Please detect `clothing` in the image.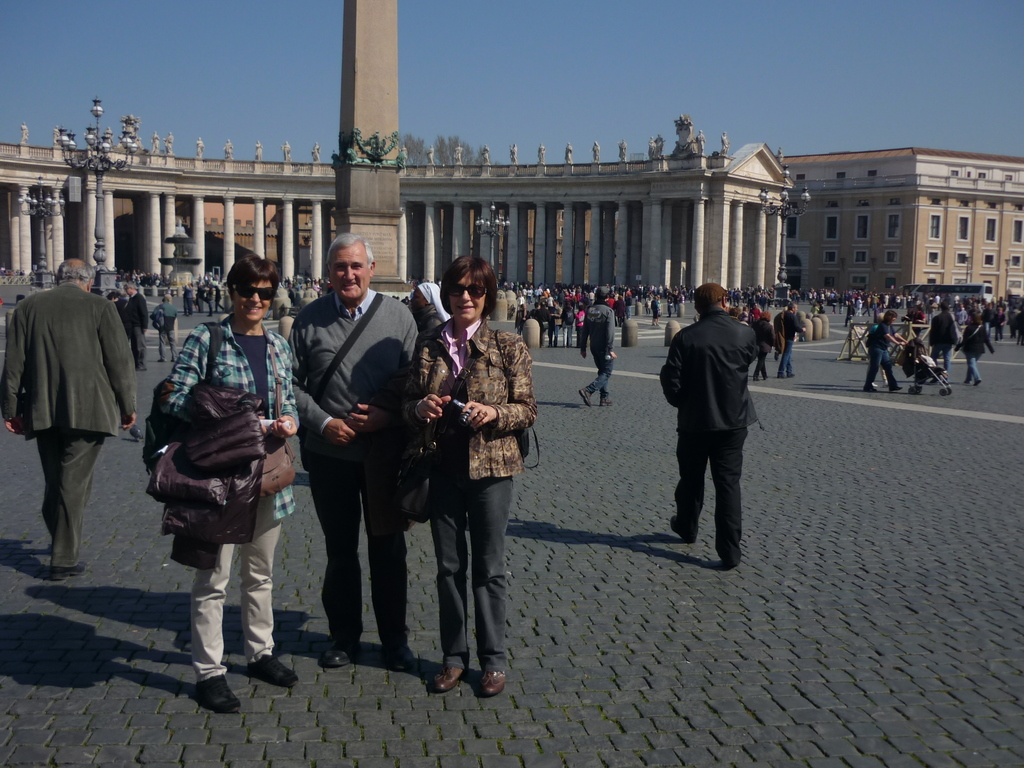
{"left": 2, "top": 284, "right": 142, "bottom": 565}.
